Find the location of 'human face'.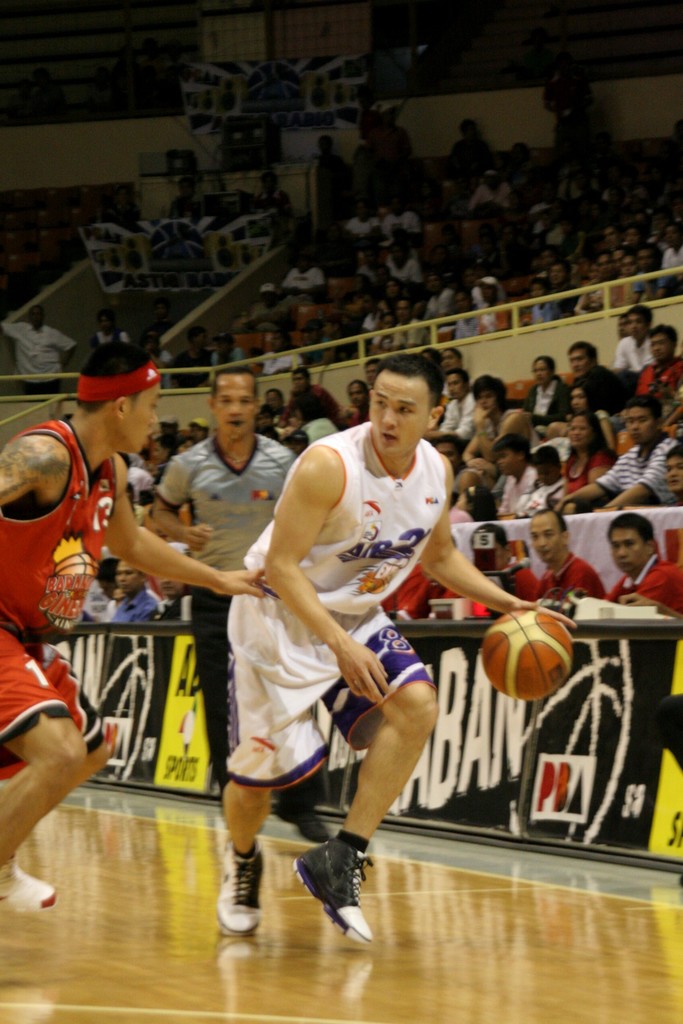
Location: (263,289,279,306).
